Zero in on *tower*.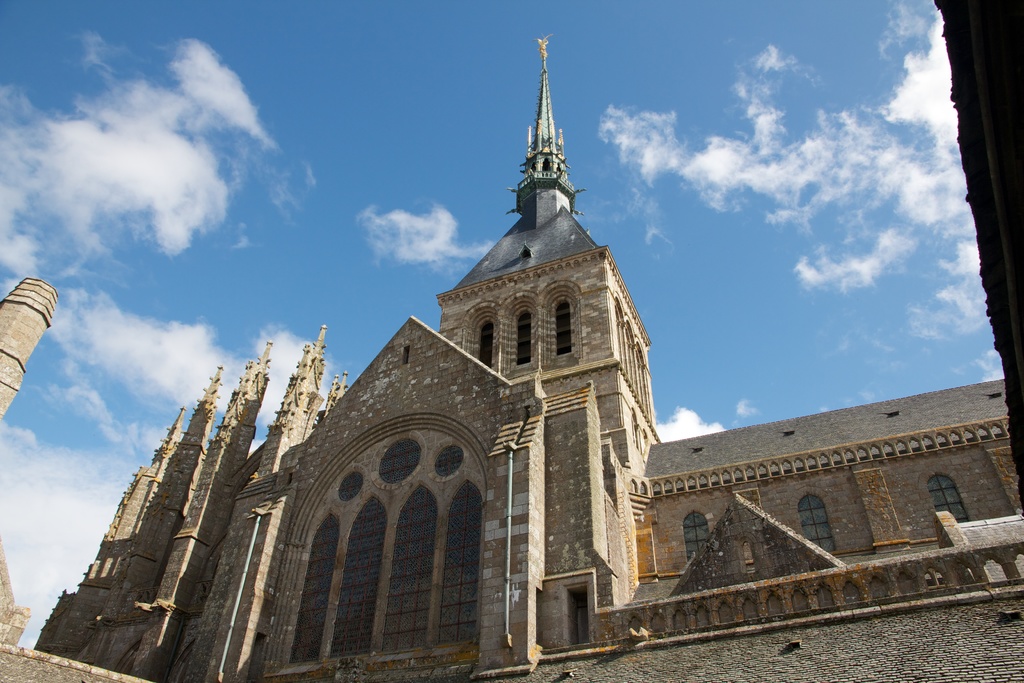
Zeroed in: 140 345 265 664.
